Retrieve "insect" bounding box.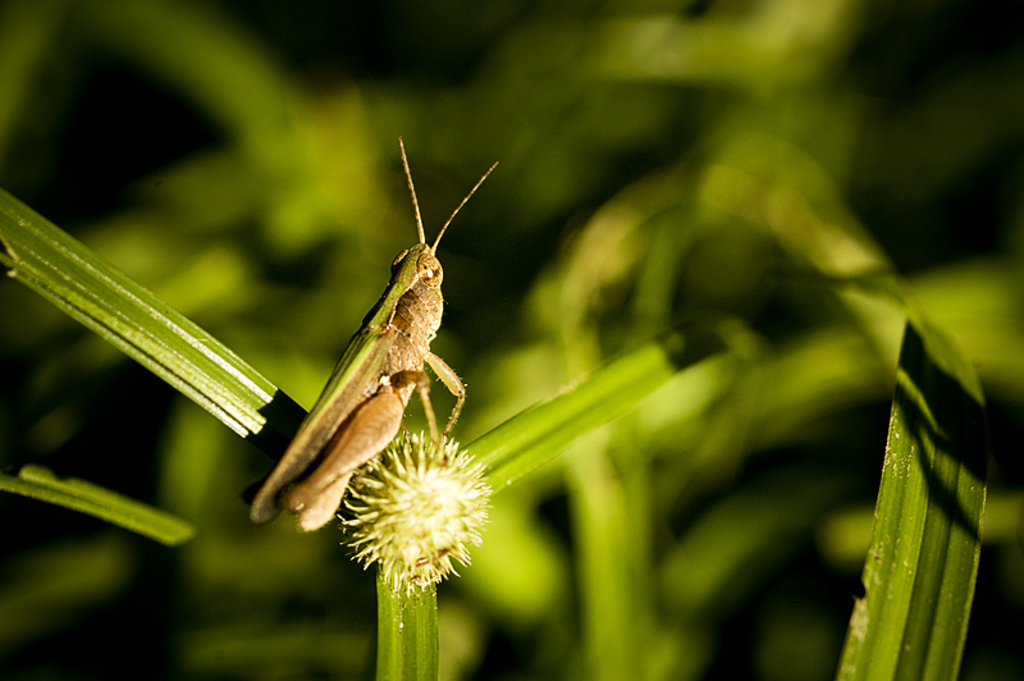
Bounding box: bbox=(246, 131, 504, 538).
